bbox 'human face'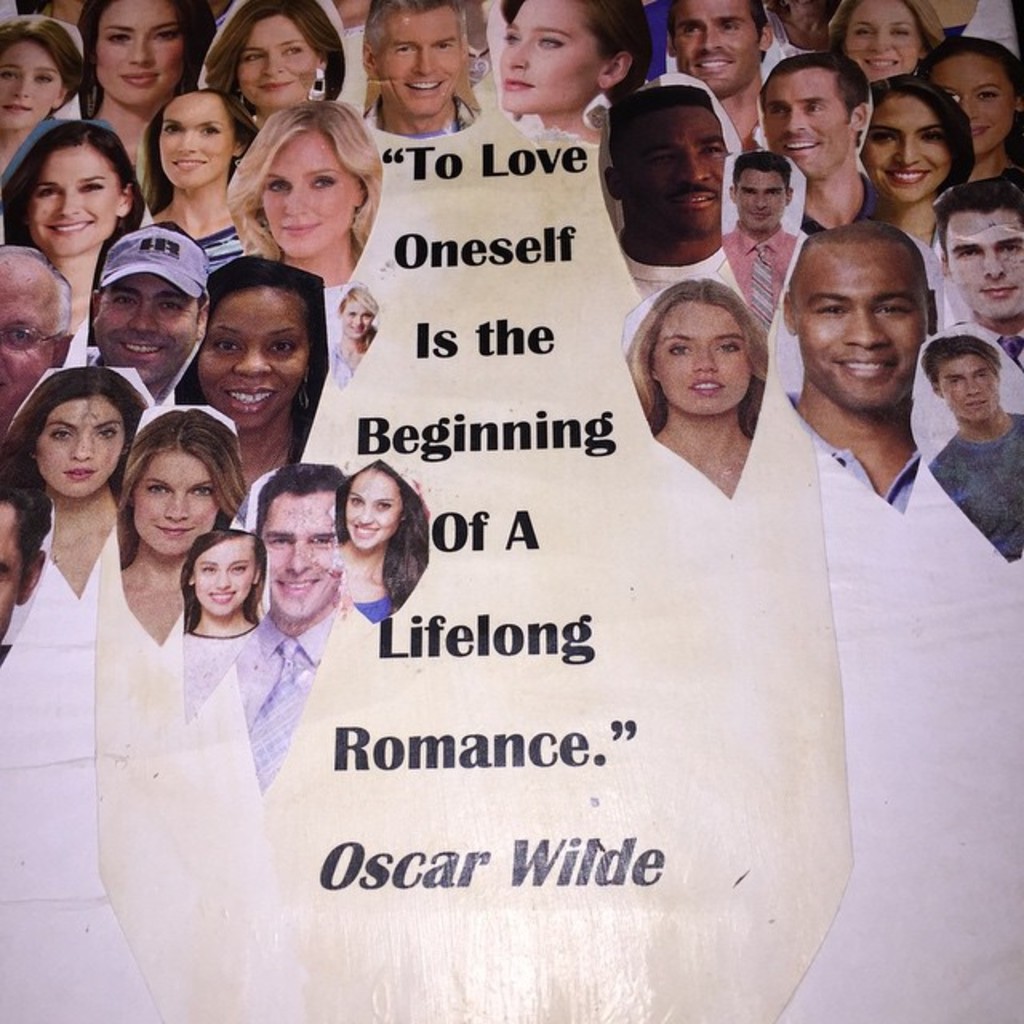
(x1=230, y1=10, x2=325, y2=115)
